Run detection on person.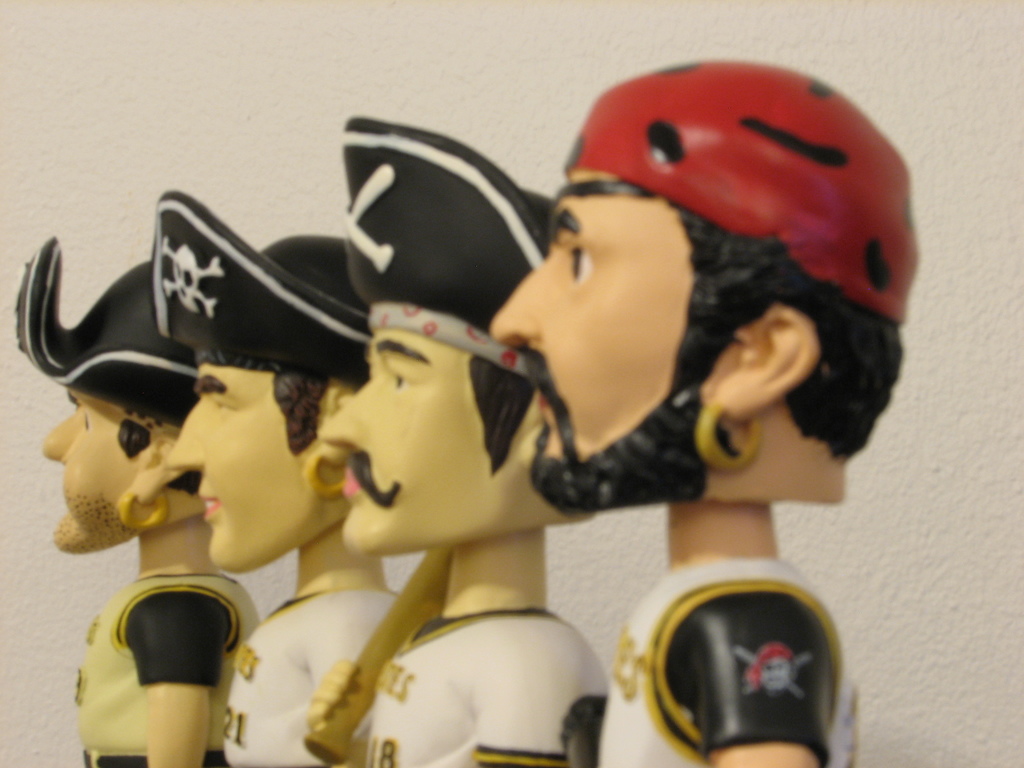
Result: {"x1": 12, "y1": 240, "x2": 261, "y2": 767}.
